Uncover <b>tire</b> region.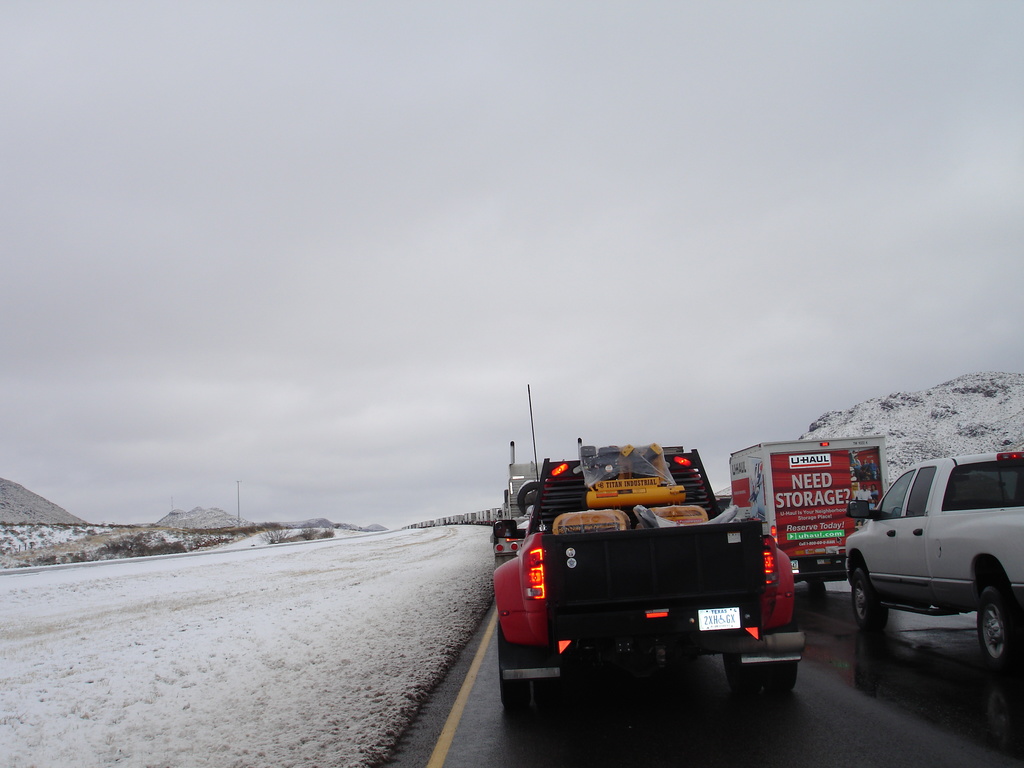
Uncovered: <bbox>518, 479, 555, 515</bbox>.
